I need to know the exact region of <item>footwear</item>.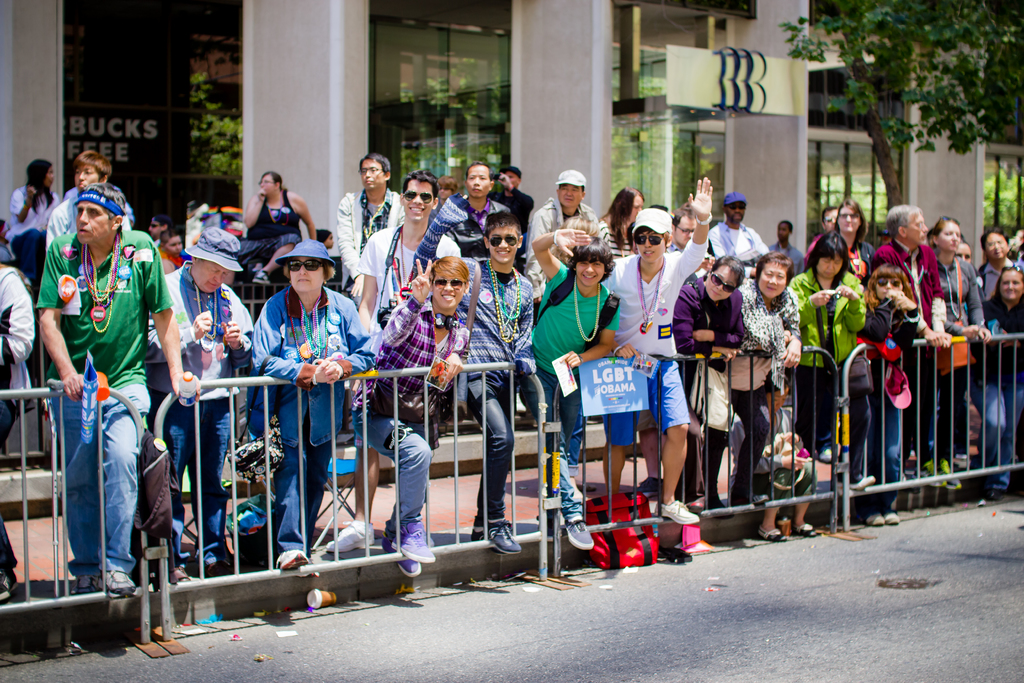
Region: box=[72, 572, 109, 597].
